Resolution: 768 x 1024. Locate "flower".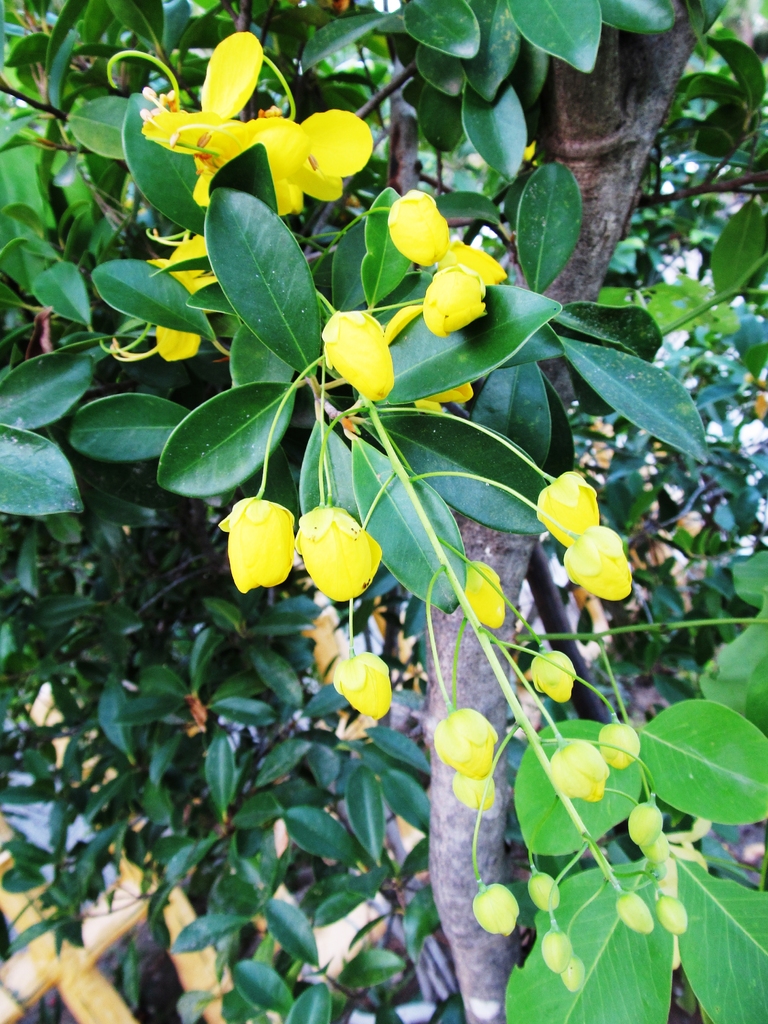
select_region(637, 830, 668, 862).
